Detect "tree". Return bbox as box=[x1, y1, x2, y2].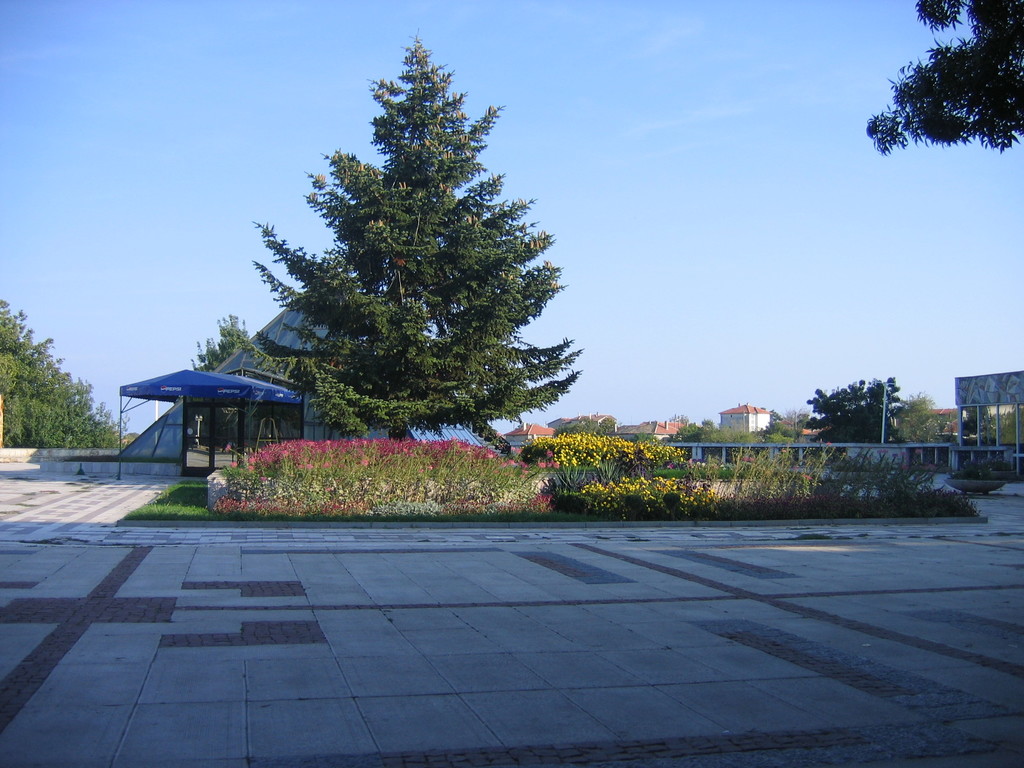
box=[900, 387, 951, 440].
